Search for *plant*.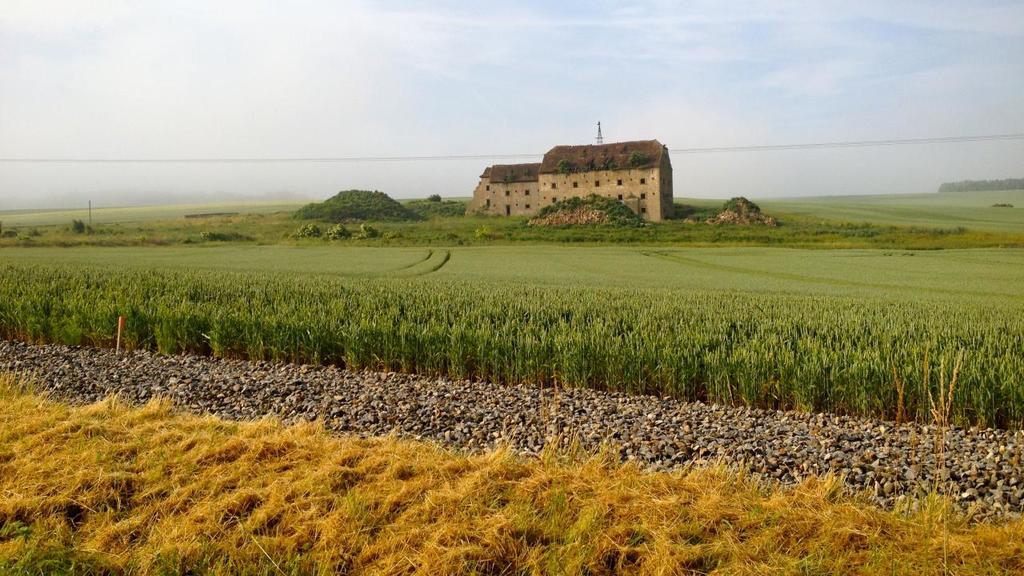
Found at BBox(61, 214, 97, 234).
